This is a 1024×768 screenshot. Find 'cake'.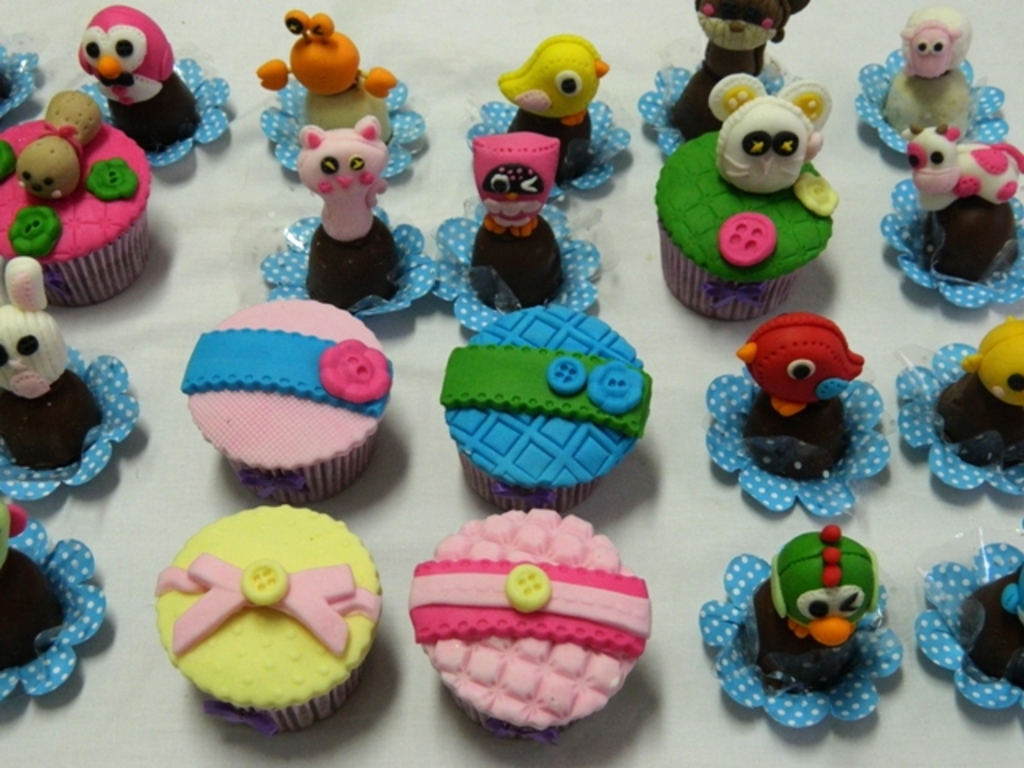
Bounding box: left=0, top=85, right=155, bottom=302.
